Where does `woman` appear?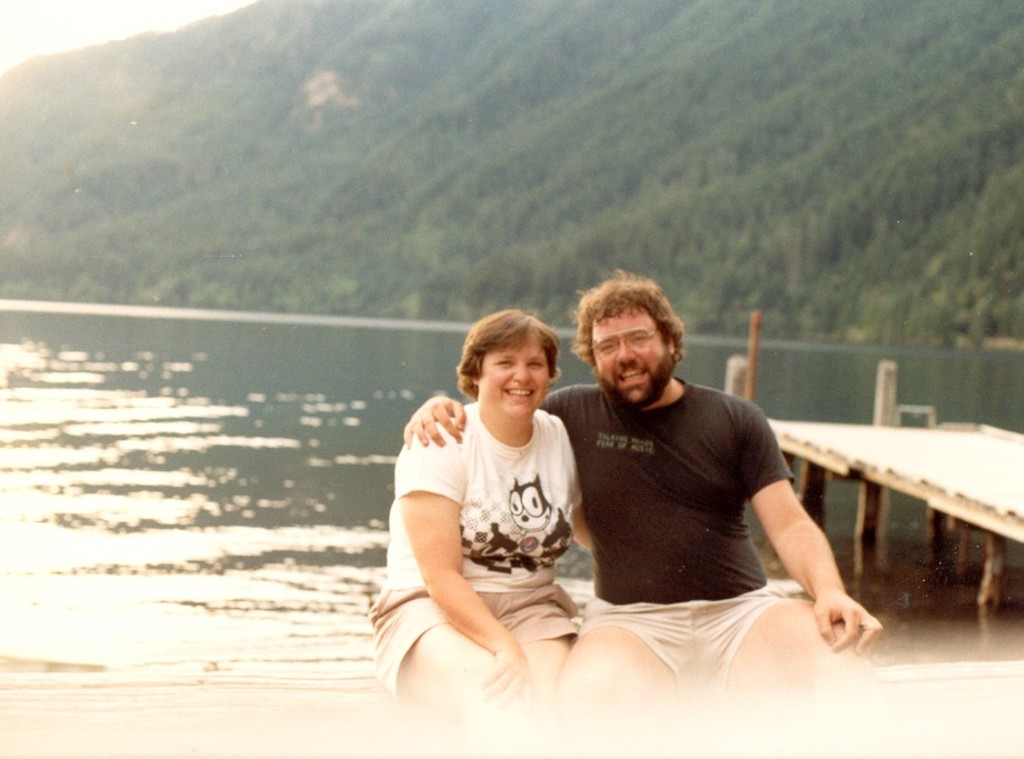
Appears at 385,294,618,702.
